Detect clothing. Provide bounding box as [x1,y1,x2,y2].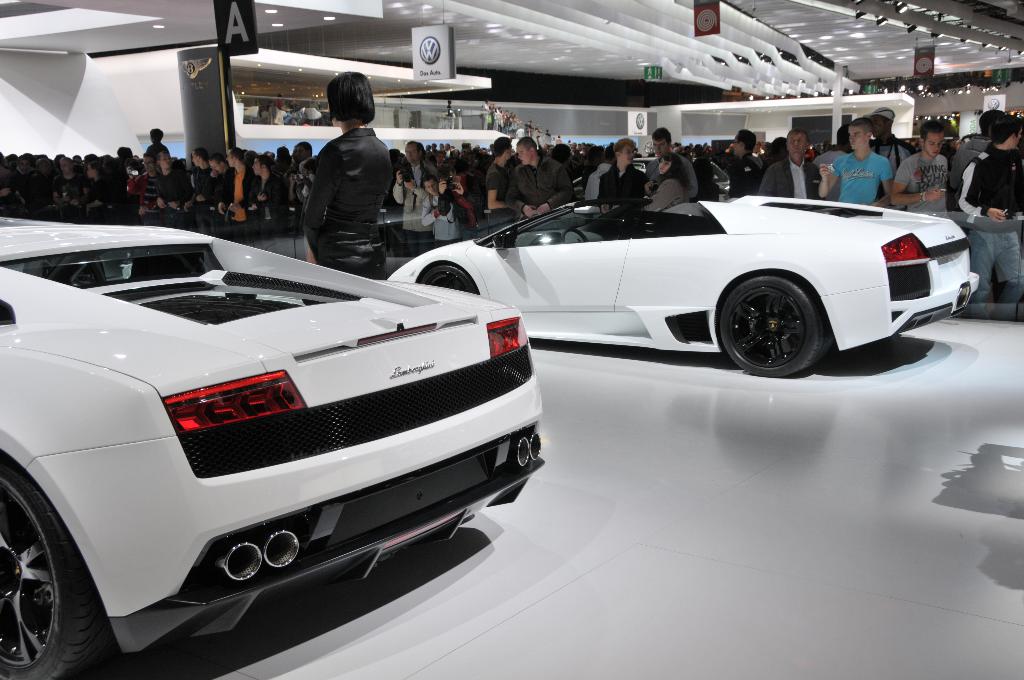
[759,160,824,201].
